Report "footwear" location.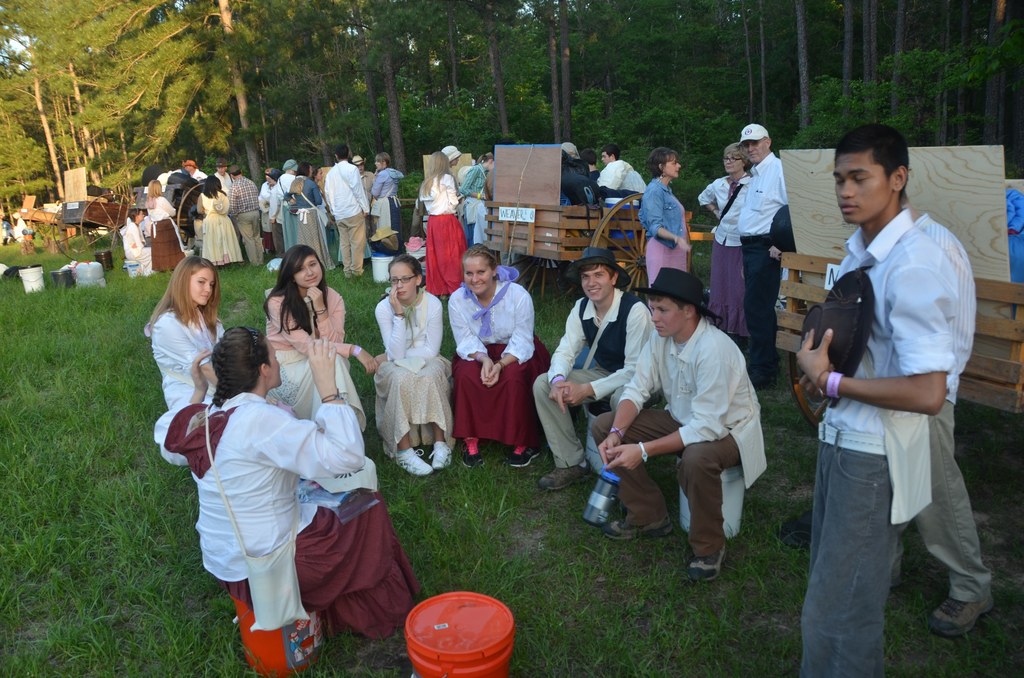
Report: <bbox>687, 542, 727, 583</bbox>.
